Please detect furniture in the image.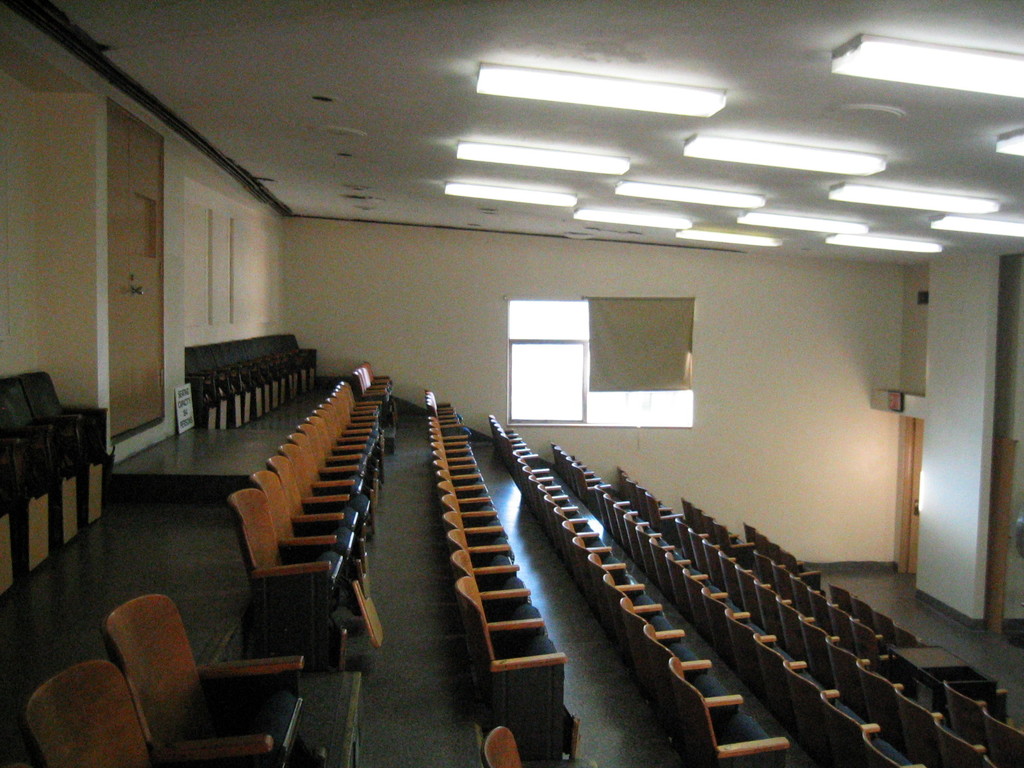
x1=551 y1=442 x2=924 y2=767.
